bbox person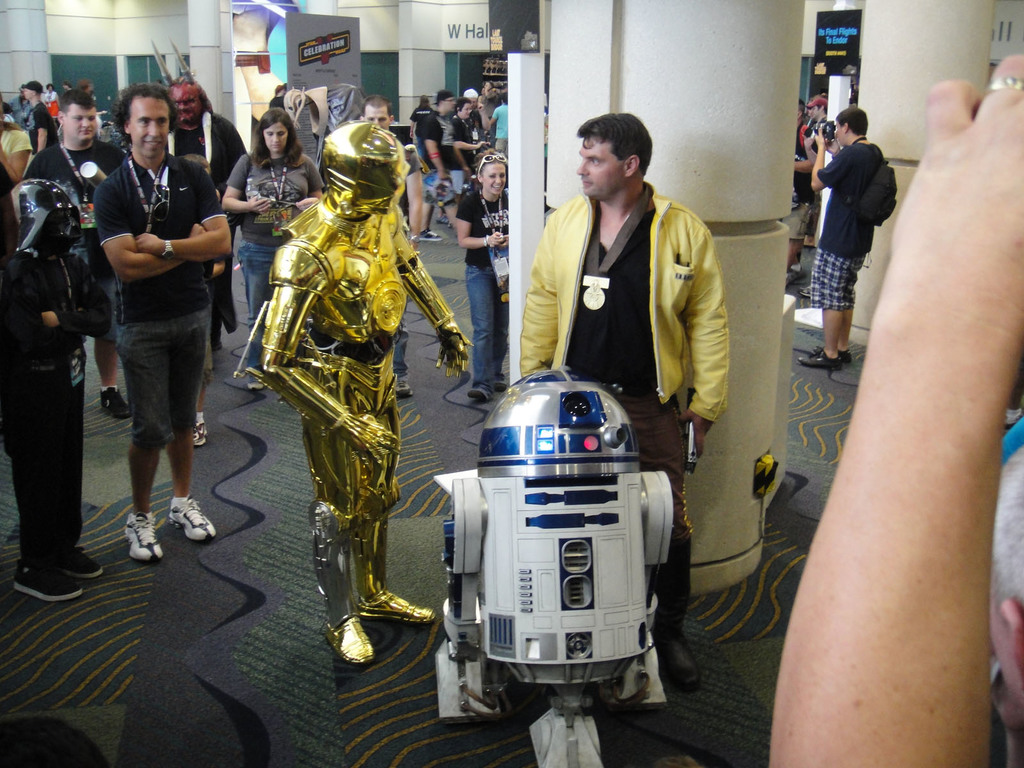
left=92, top=84, right=230, bottom=560
